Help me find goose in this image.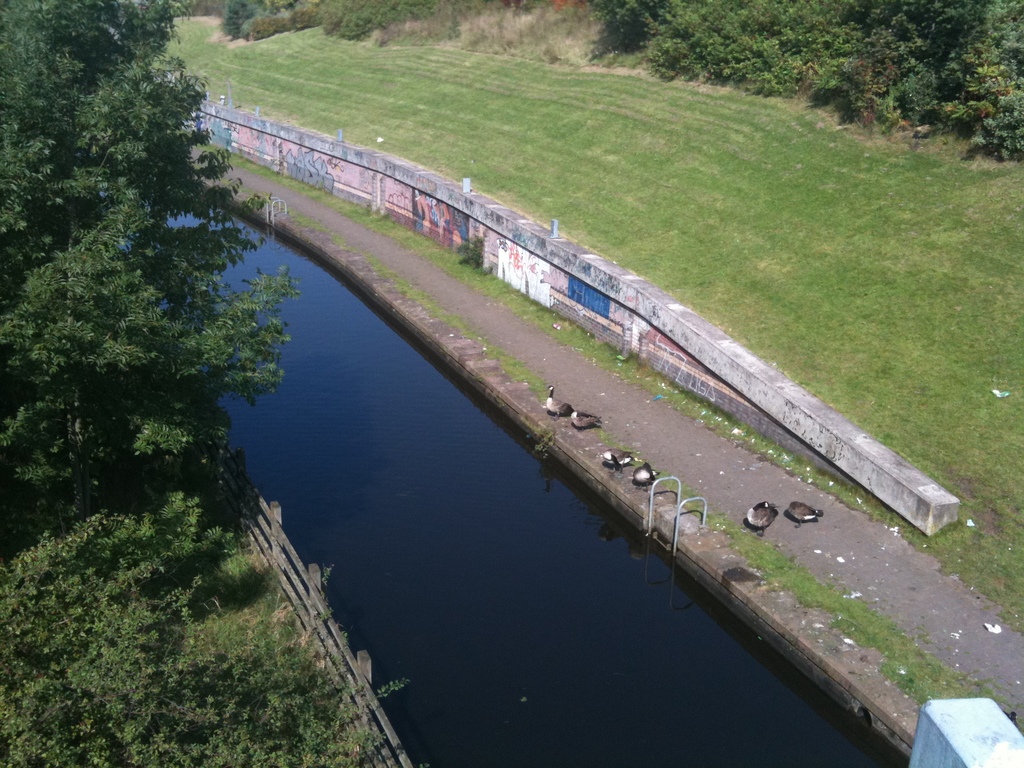
Found it: 545:381:577:421.
